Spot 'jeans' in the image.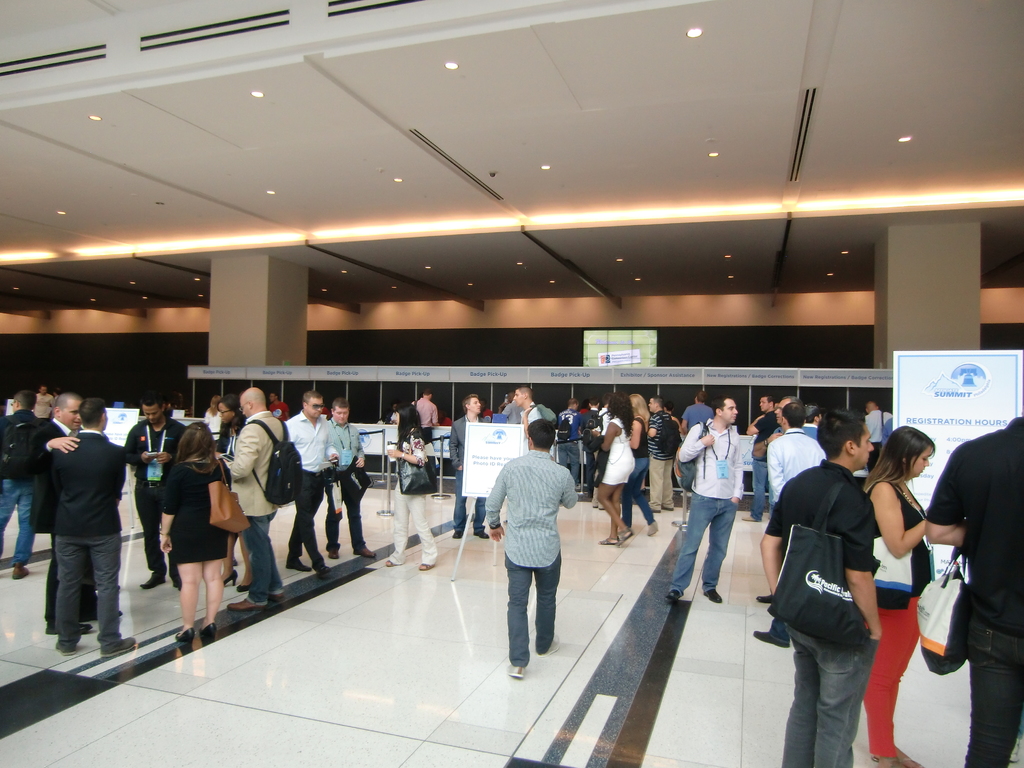
'jeans' found at crop(556, 436, 582, 486).
